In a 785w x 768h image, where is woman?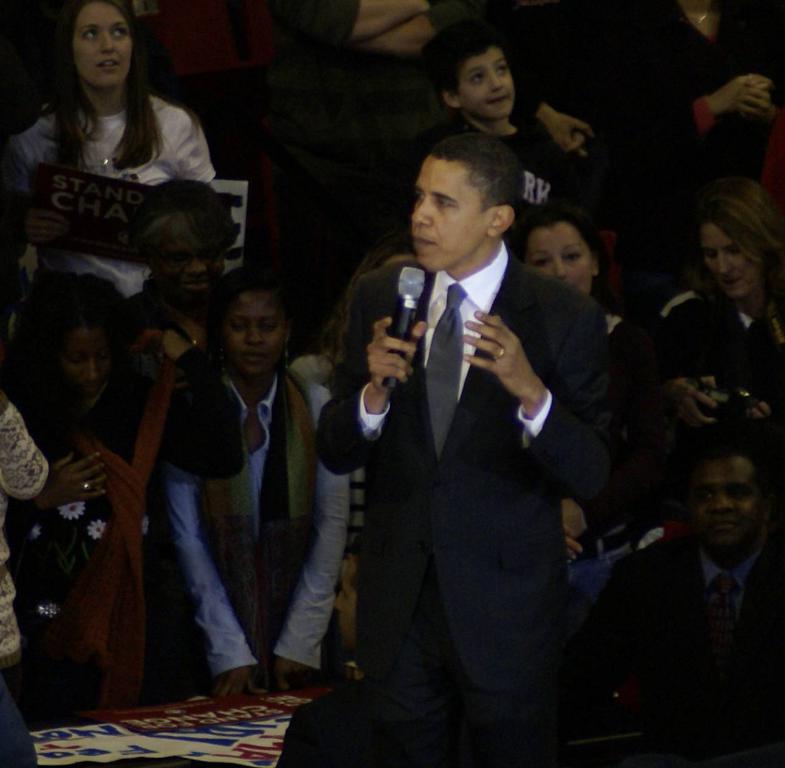
<region>161, 270, 354, 704</region>.
